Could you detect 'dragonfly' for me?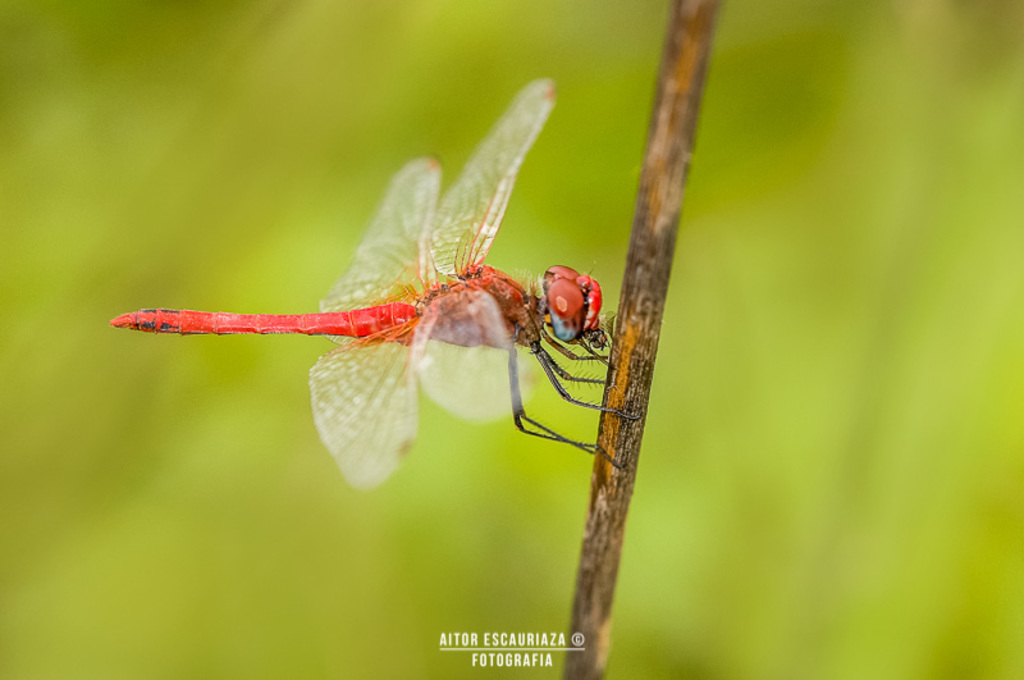
Detection result: crop(104, 81, 649, 492).
